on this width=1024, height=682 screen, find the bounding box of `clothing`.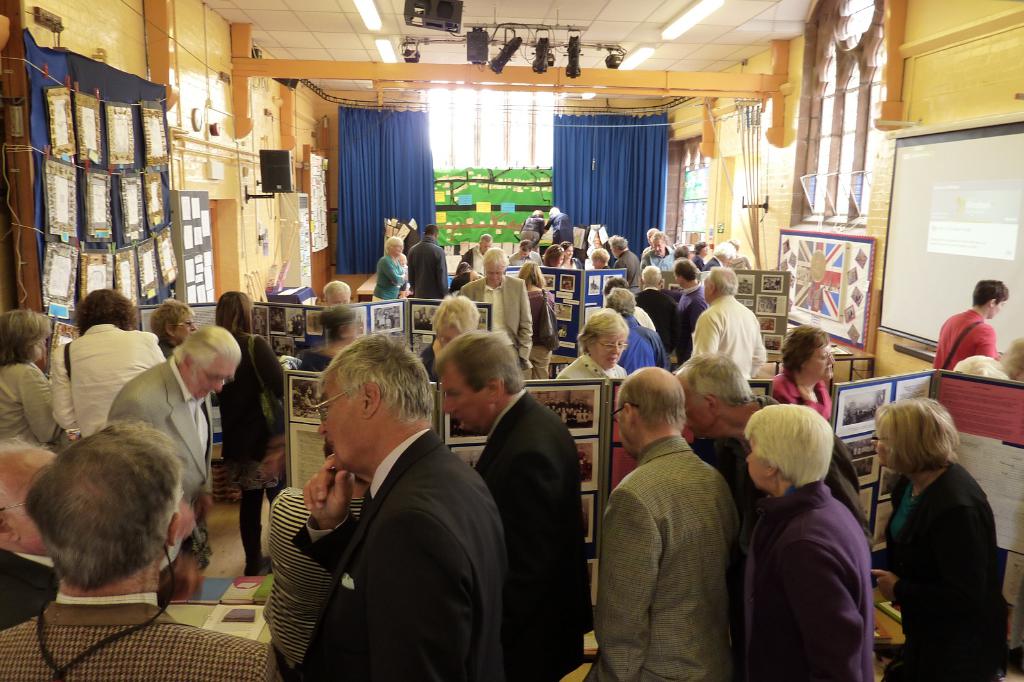
Bounding box: {"x1": 642, "y1": 246, "x2": 672, "y2": 256}.
